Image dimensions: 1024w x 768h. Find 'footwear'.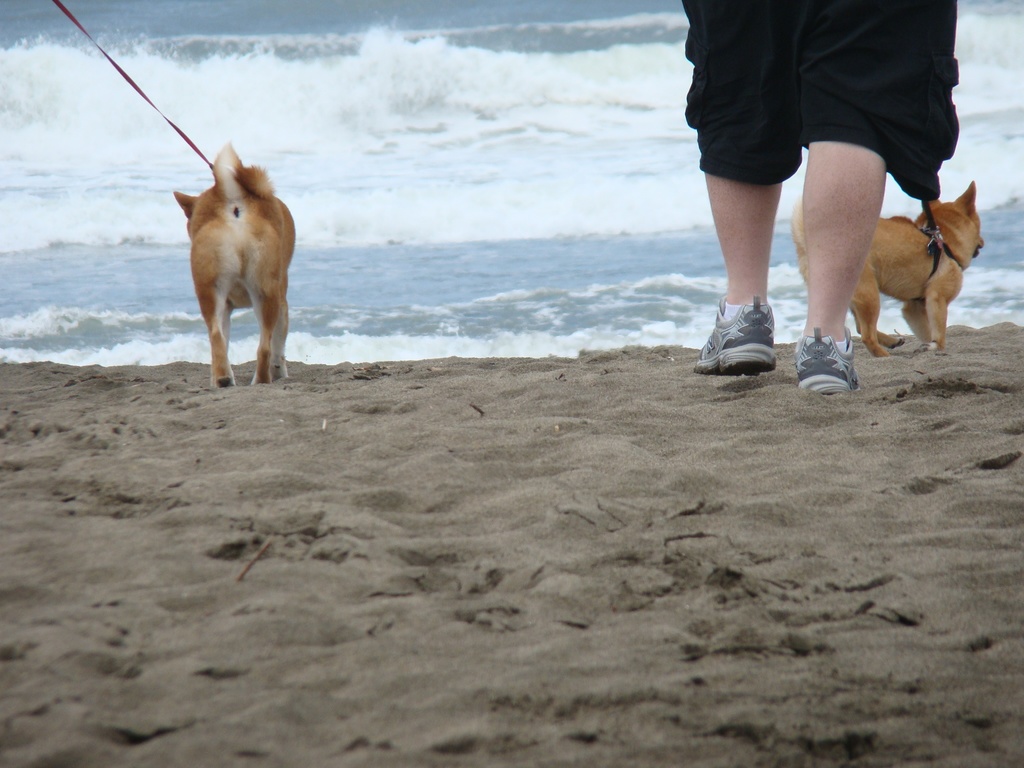
bbox(807, 315, 878, 388).
